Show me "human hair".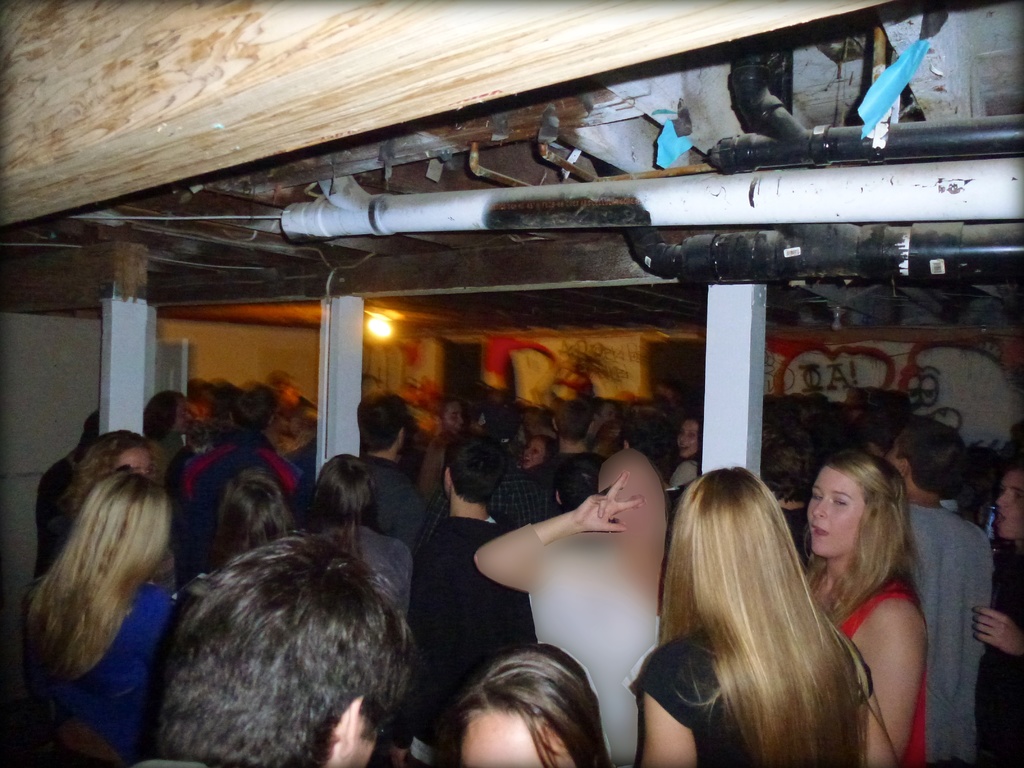
"human hair" is here: {"x1": 452, "y1": 641, "x2": 618, "y2": 767}.
